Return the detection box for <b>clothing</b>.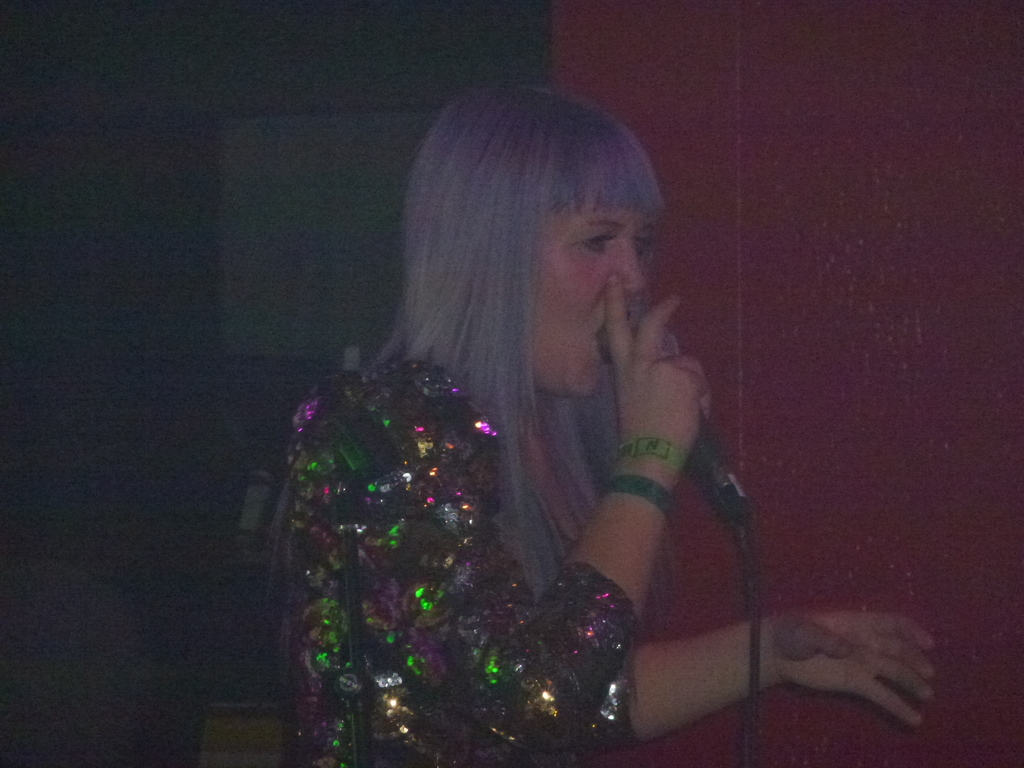
bbox=(258, 258, 692, 749).
